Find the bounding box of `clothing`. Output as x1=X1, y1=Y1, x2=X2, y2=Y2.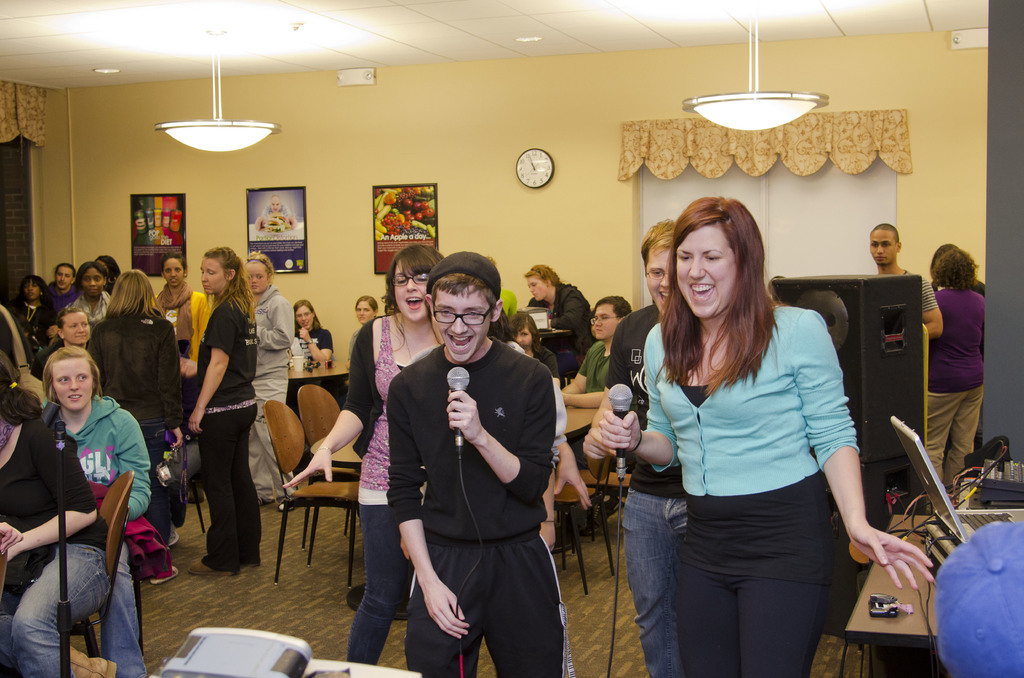
x1=641, y1=302, x2=859, y2=677.
